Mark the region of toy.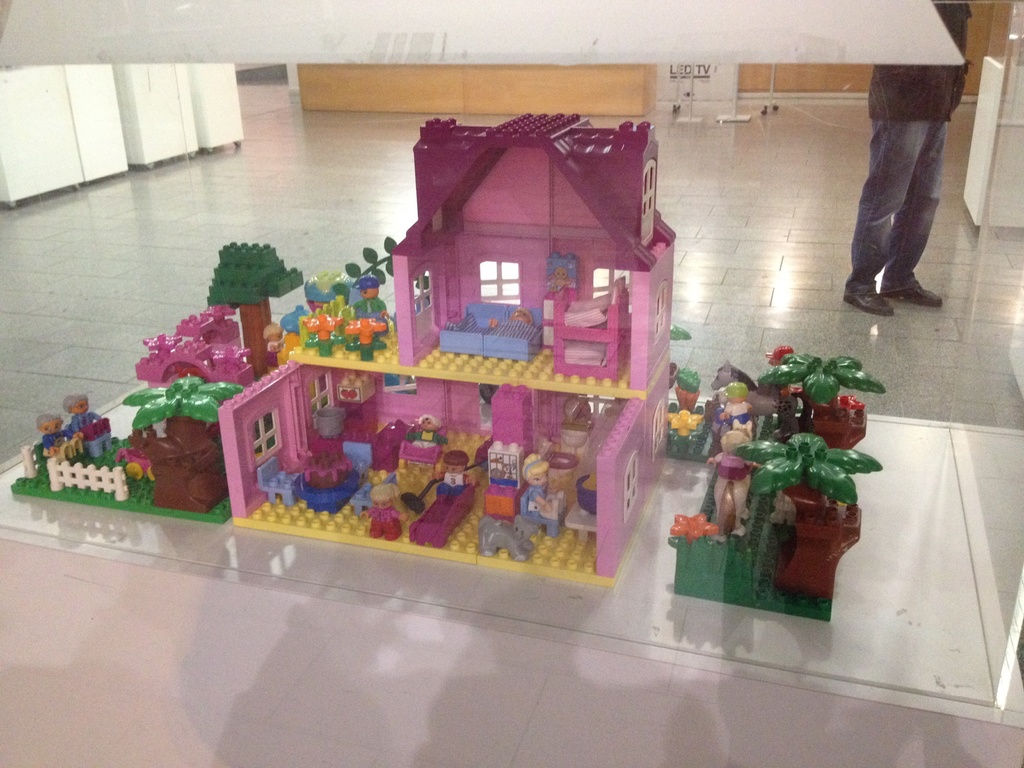
Region: x1=547, y1=446, x2=579, y2=484.
